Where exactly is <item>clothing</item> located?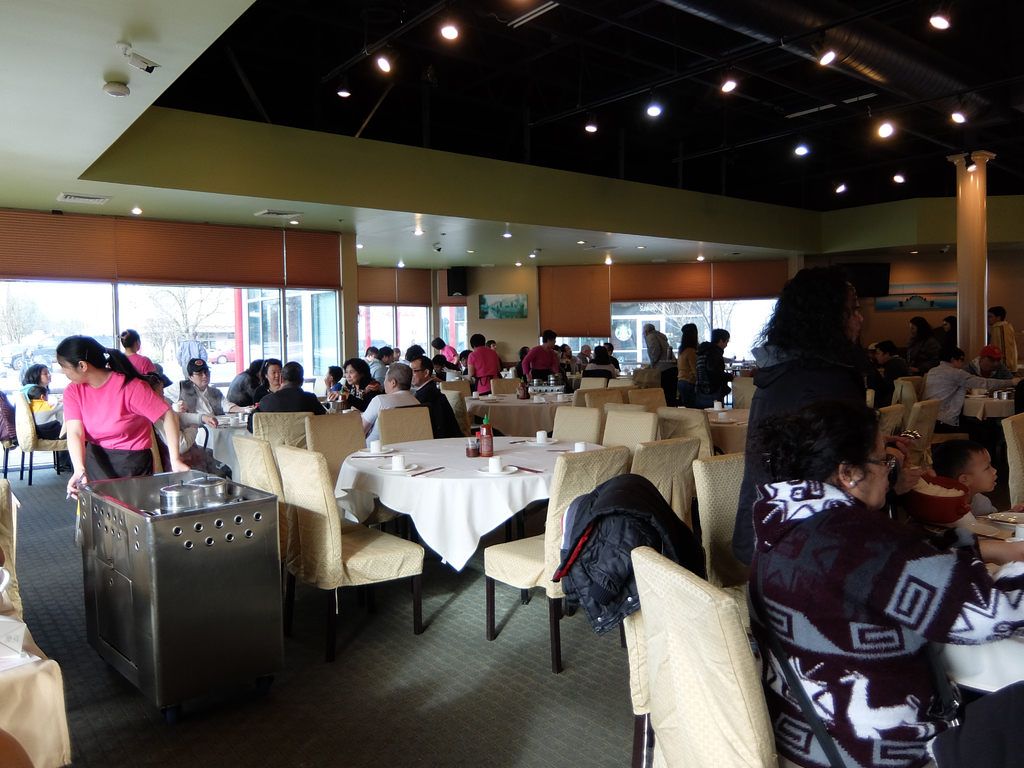
Its bounding box is 360, 390, 420, 449.
